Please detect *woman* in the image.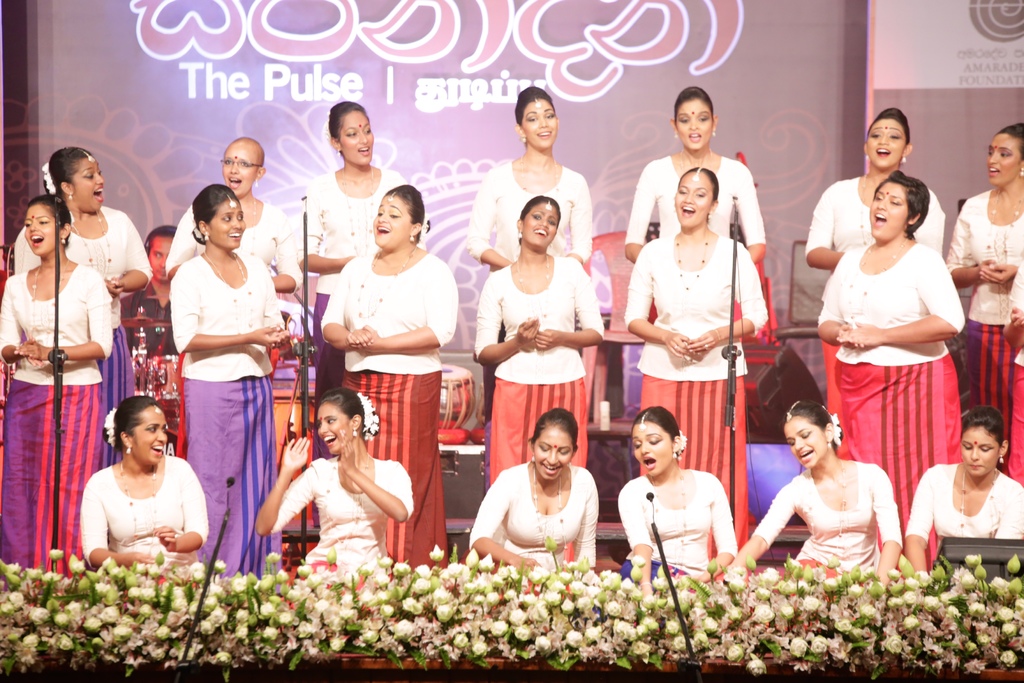
bbox(21, 149, 154, 469).
